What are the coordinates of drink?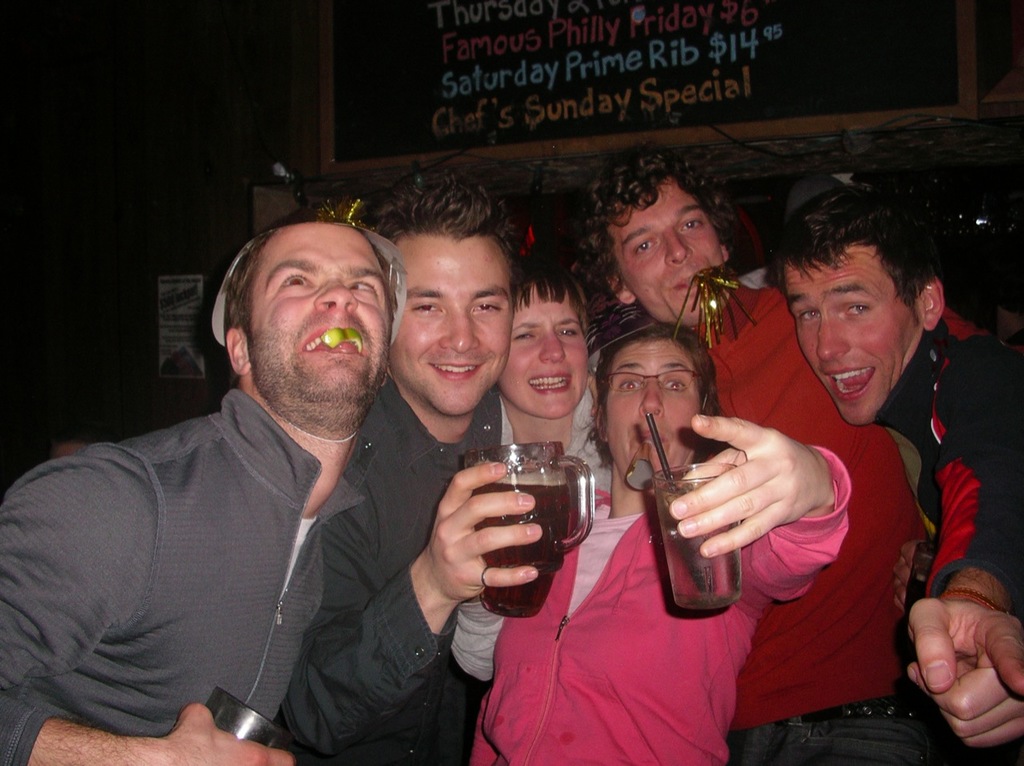
l=650, t=483, r=744, b=620.
